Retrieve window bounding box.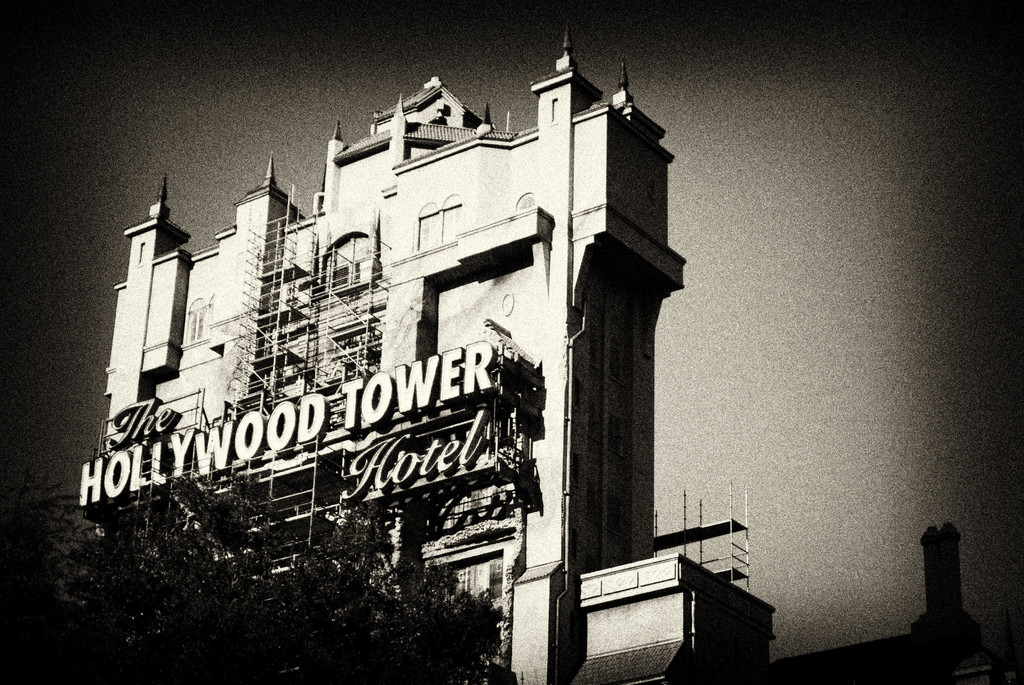
Bounding box: 438:203:460:248.
